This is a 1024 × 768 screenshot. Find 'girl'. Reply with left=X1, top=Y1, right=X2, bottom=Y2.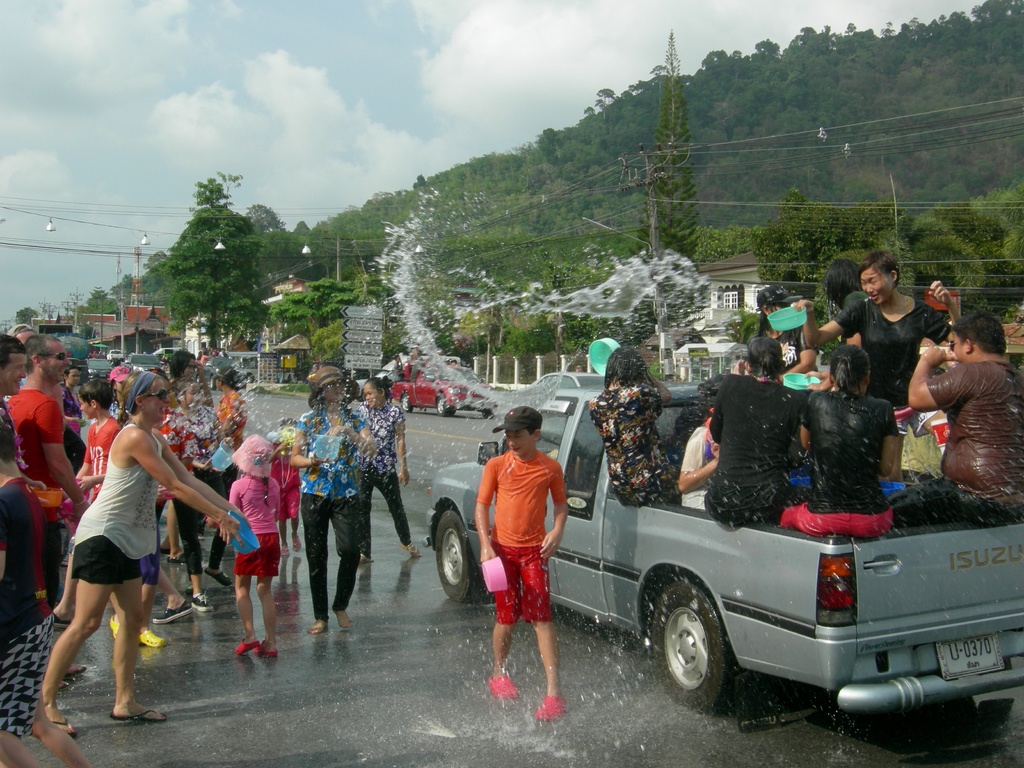
left=269, top=419, right=301, bottom=556.
